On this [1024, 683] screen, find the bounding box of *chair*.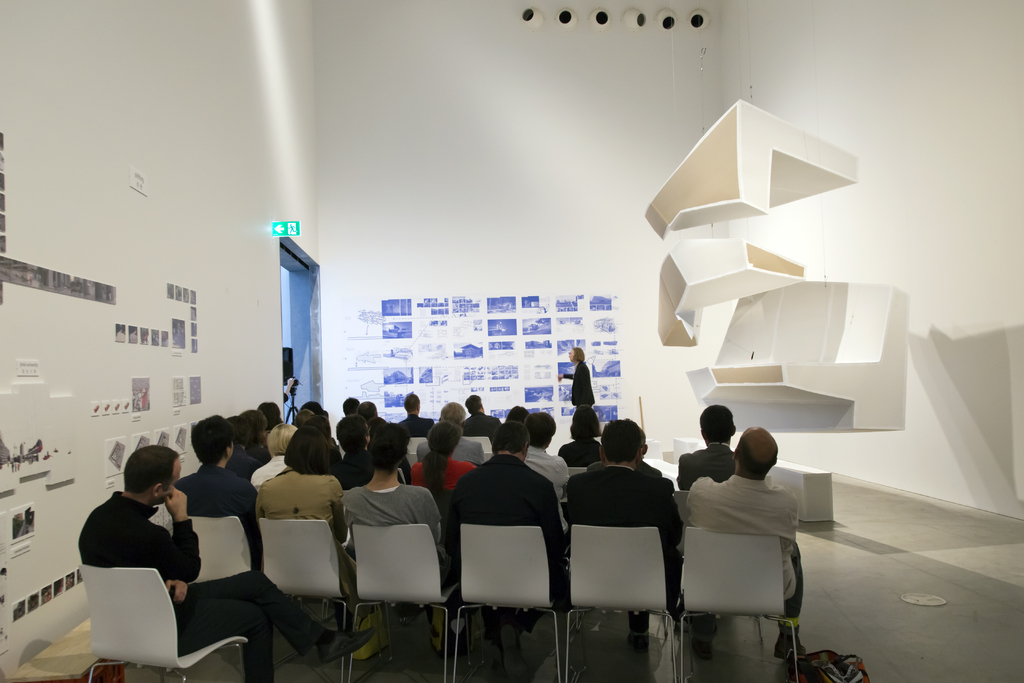
Bounding box: [451,516,561,682].
